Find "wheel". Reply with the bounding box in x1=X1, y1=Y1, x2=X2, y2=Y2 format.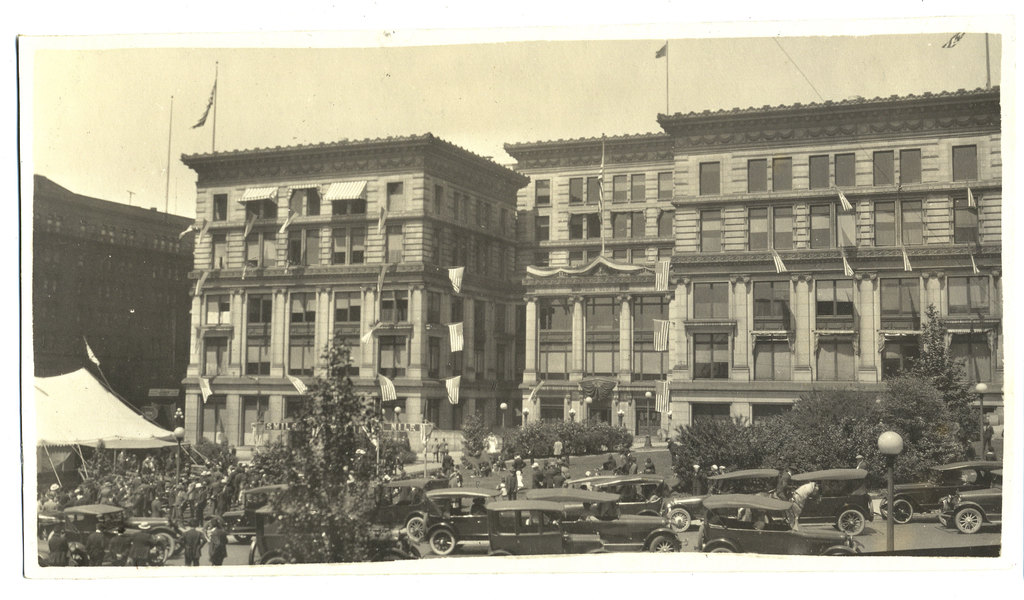
x1=713, y1=547, x2=732, y2=552.
